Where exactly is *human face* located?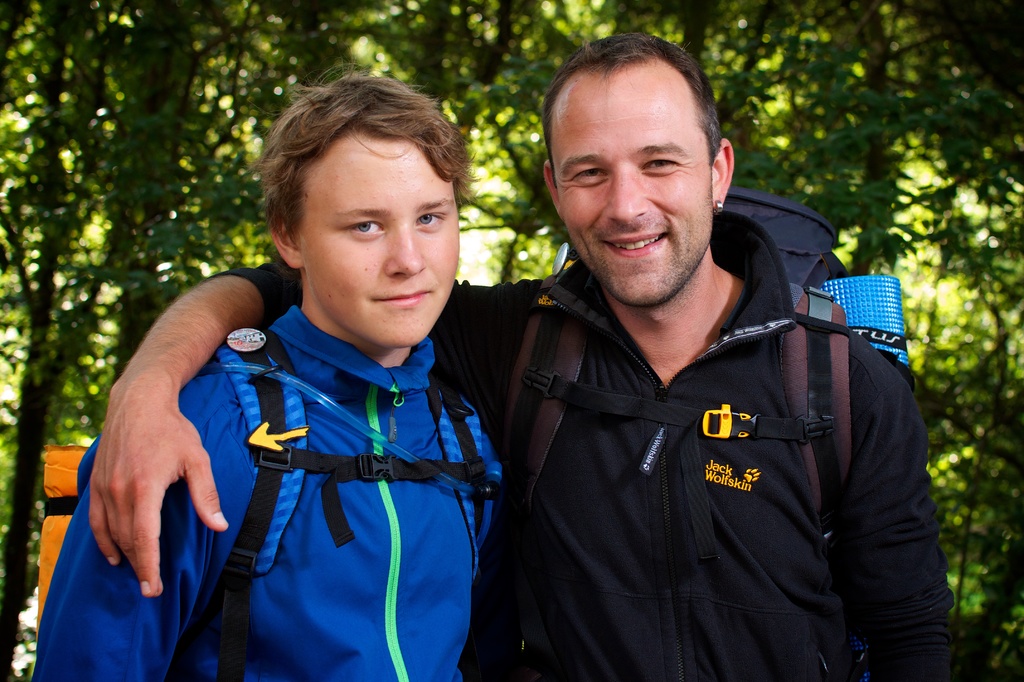
Its bounding box is [554,54,716,310].
